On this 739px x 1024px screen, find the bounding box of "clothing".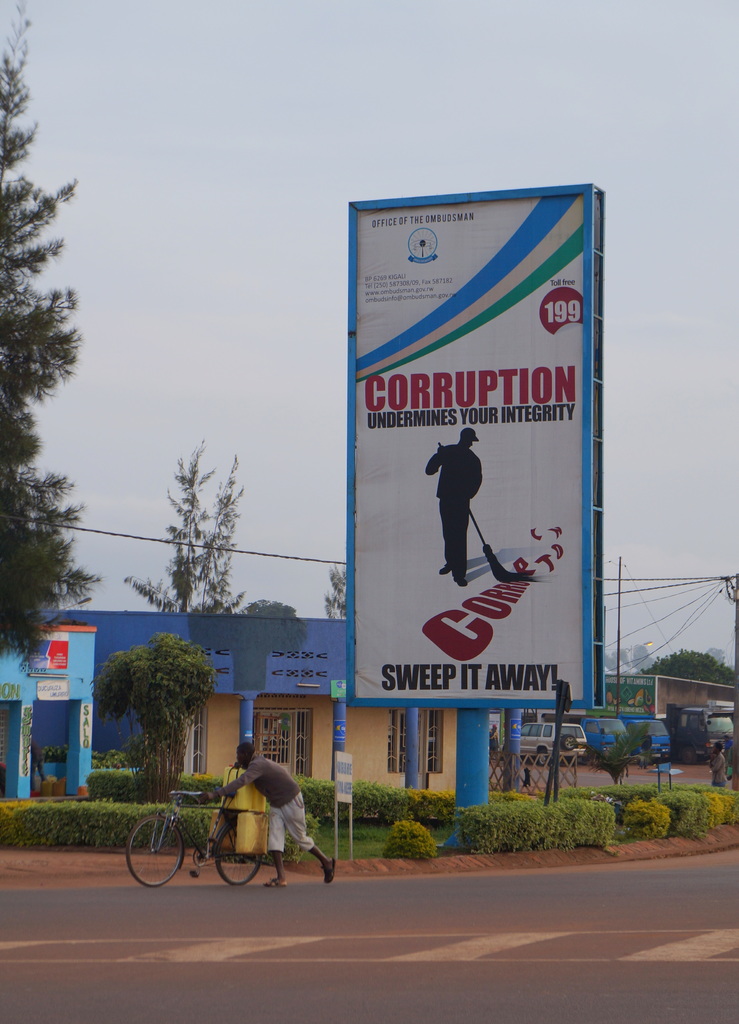
Bounding box: locate(211, 757, 317, 875).
